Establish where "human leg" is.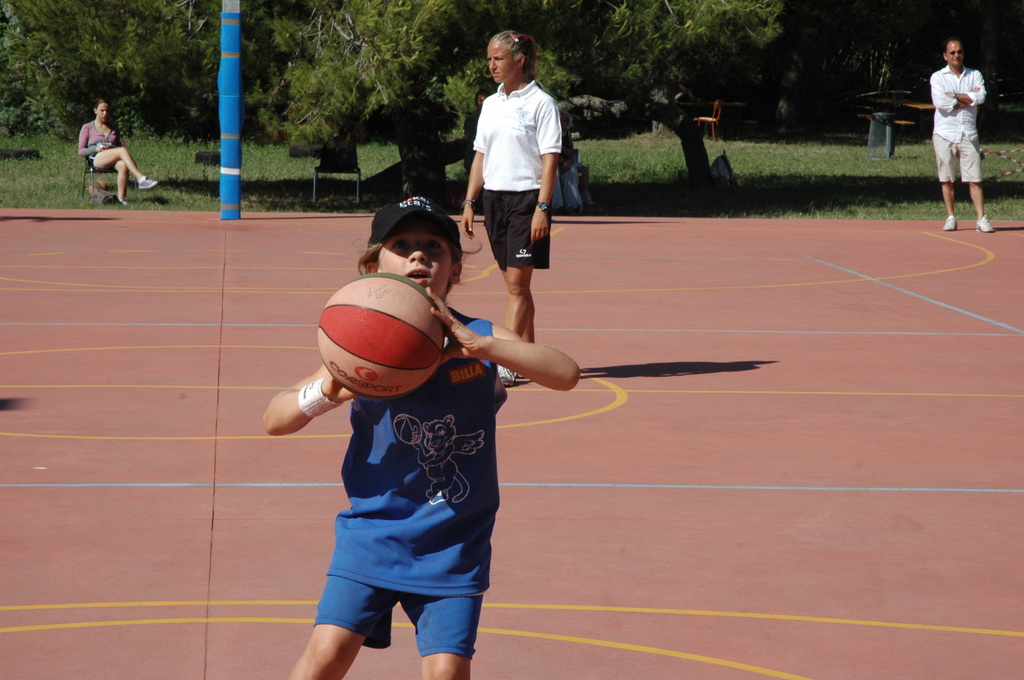
Established at select_region(936, 133, 960, 231).
